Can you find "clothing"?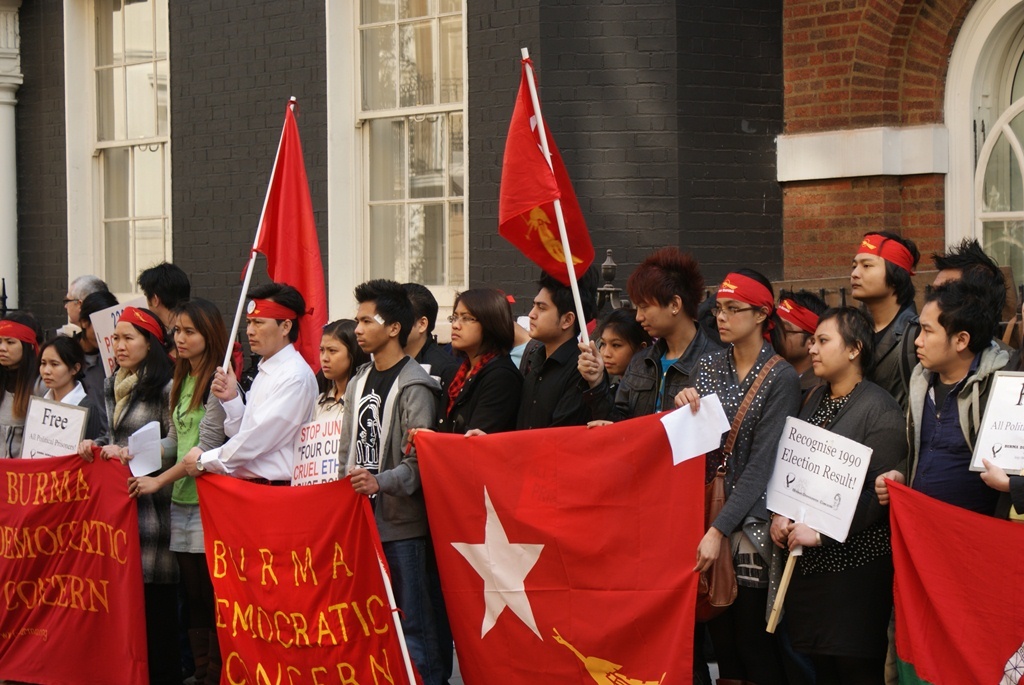
Yes, bounding box: 298 378 349 487.
